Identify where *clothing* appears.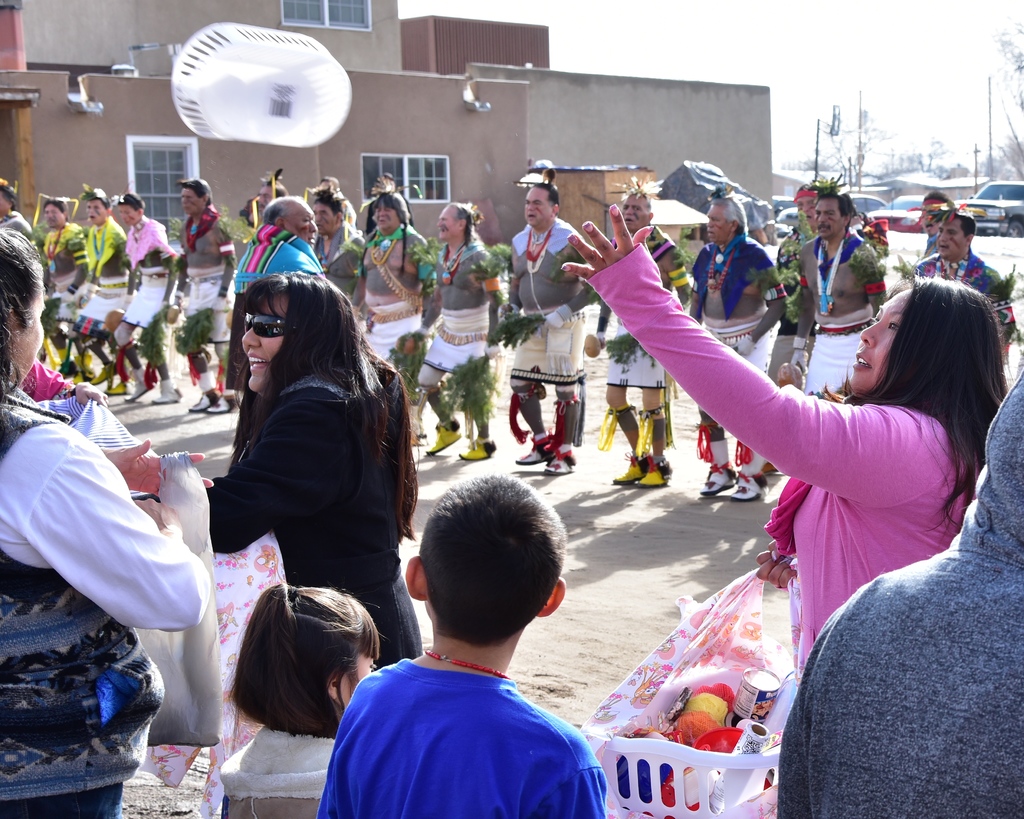
Appears at 70, 218, 127, 332.
